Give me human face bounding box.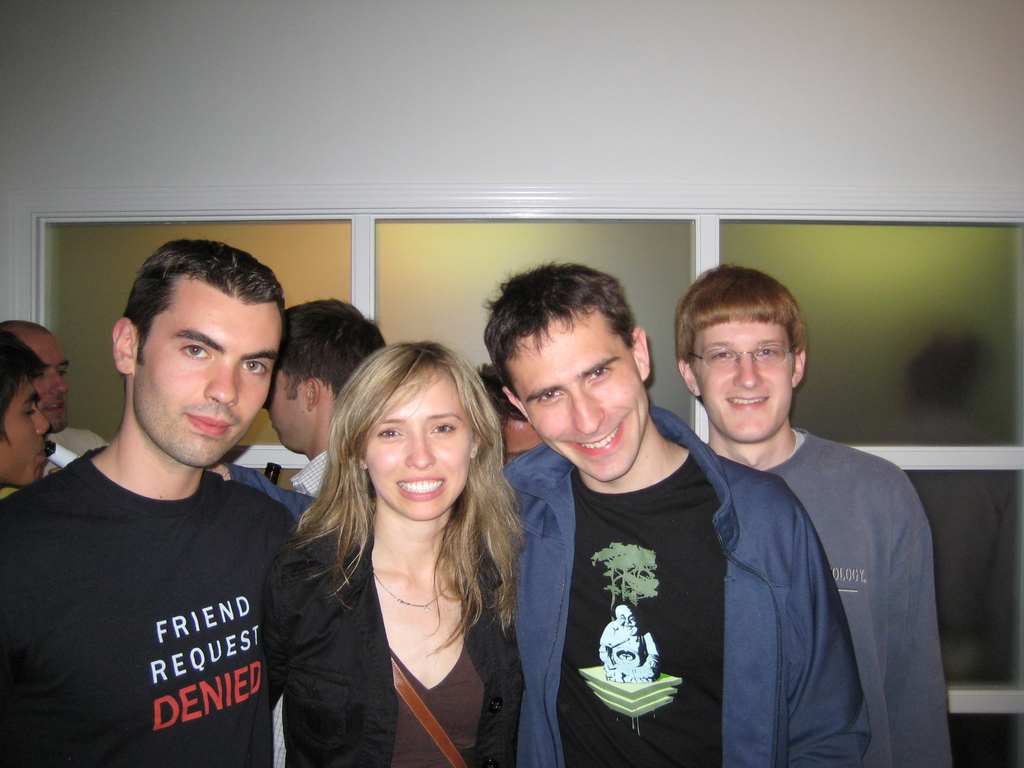
[136, 291, 284, 467].
